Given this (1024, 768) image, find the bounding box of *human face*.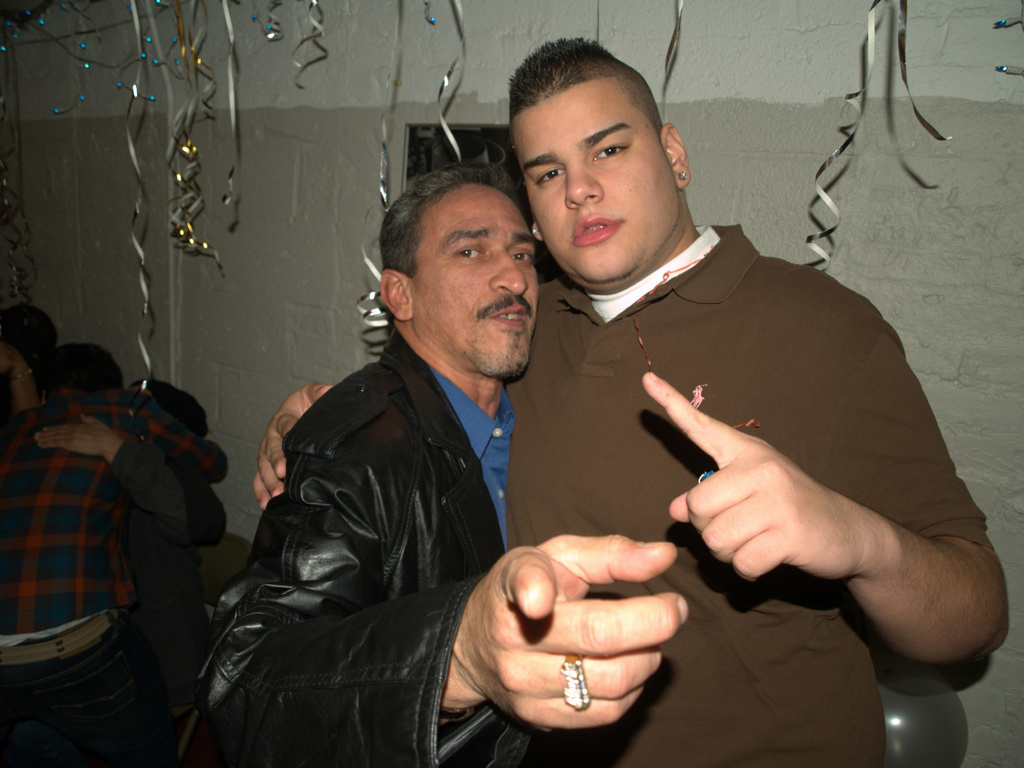
504:73:680:289.
